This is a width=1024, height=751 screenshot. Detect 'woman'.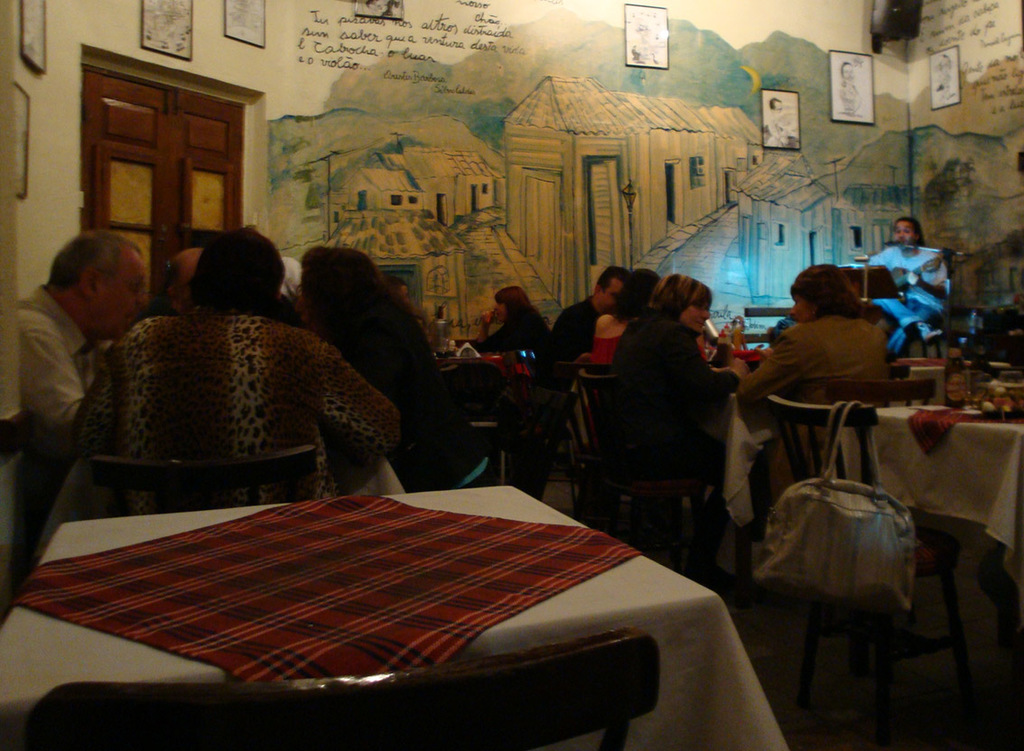
bbox(611, 267, 750, 588).
